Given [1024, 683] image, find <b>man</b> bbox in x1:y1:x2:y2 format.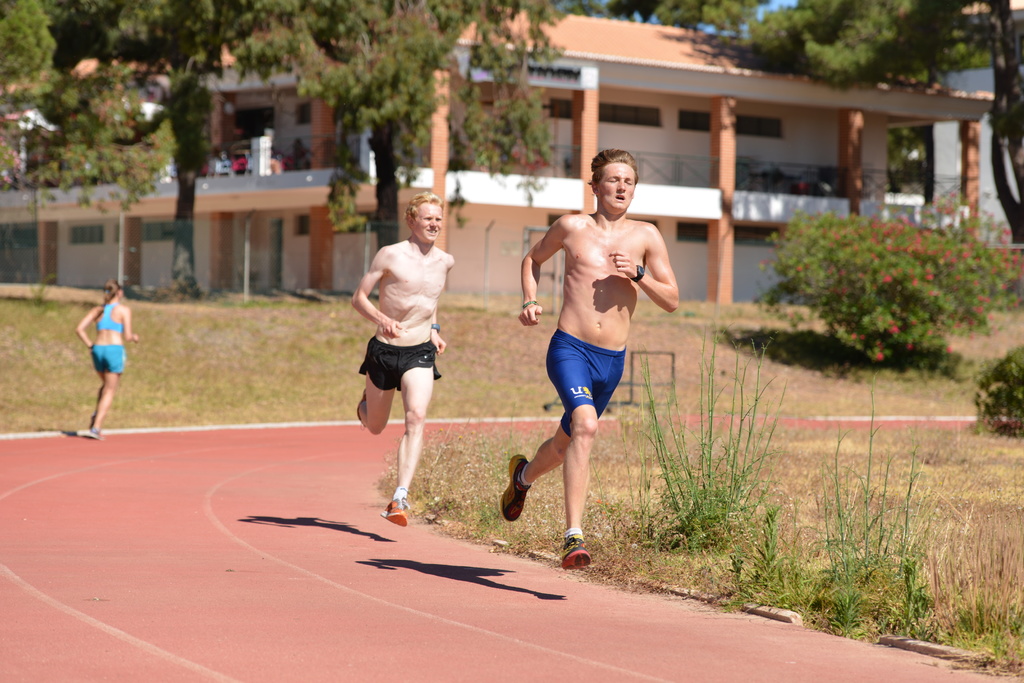
351:188:456:524.
